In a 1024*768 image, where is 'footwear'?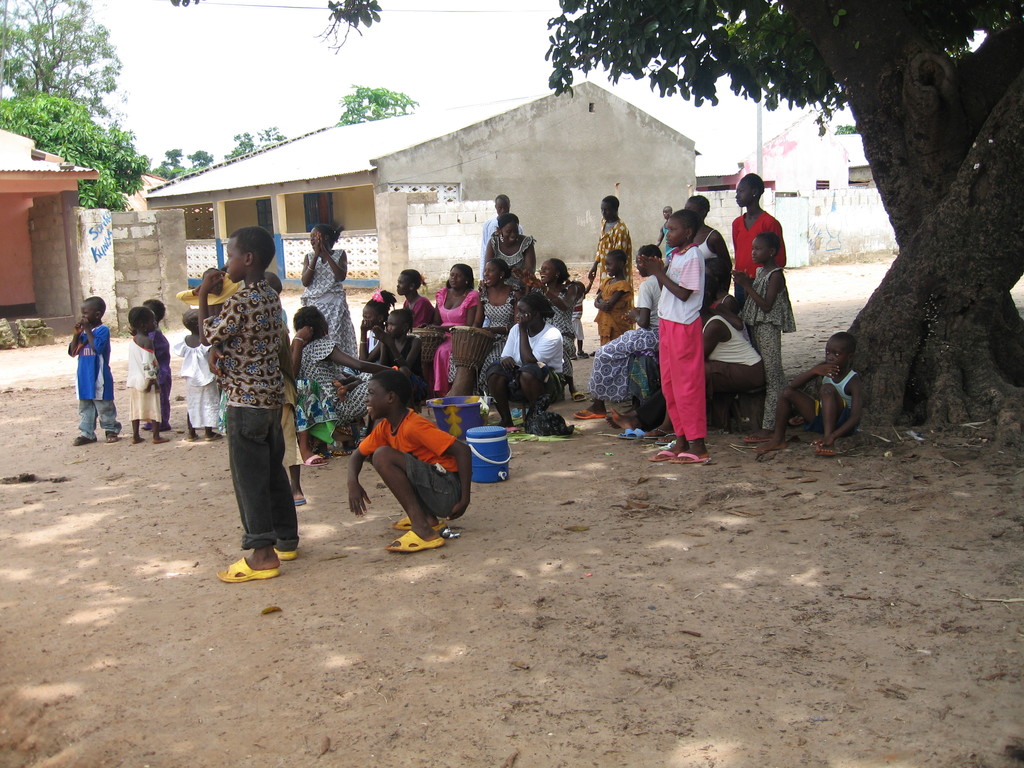
bbox=[572, 404, 607, 426].
